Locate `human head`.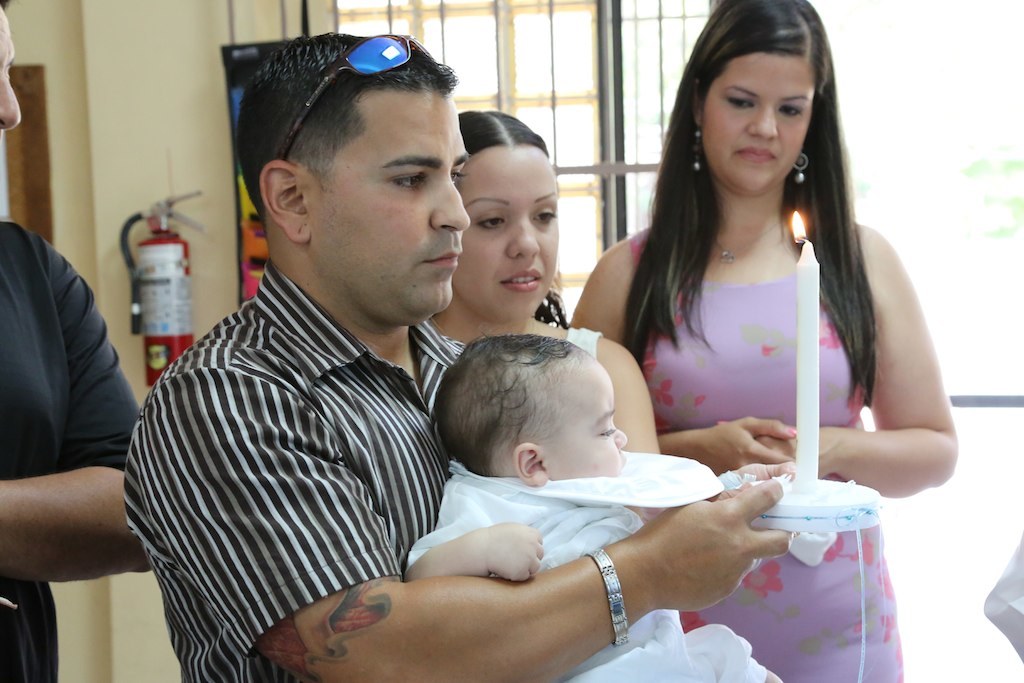
Bounding box: <bbox>0, 0, 24, 131</bbox>.
